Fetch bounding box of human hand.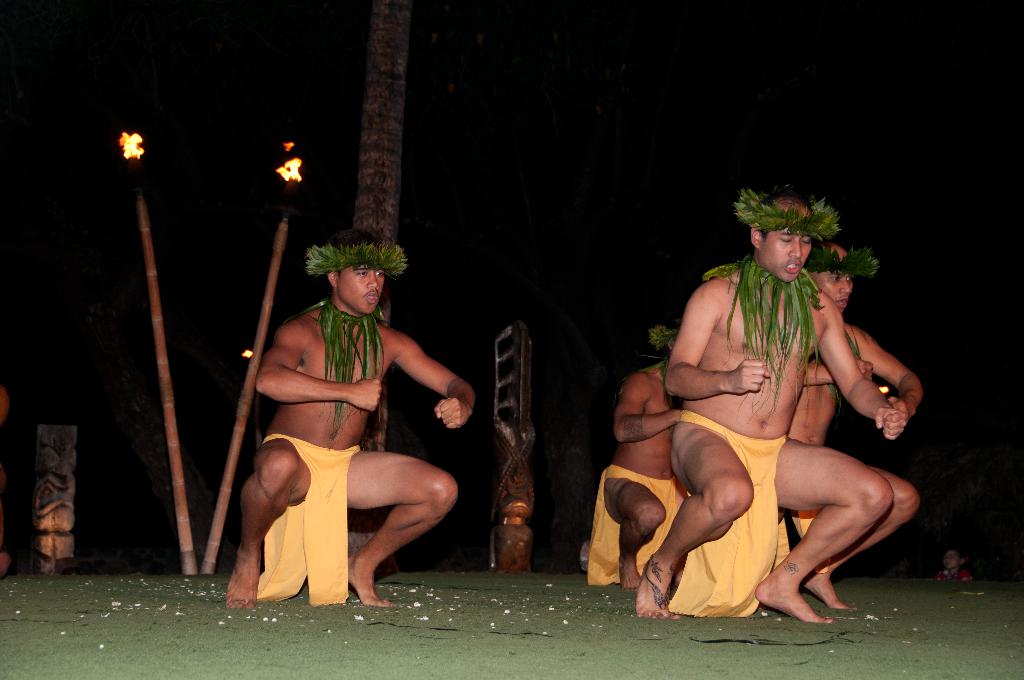
Bbox: left=856, top=359, right=876, bottom=382.
